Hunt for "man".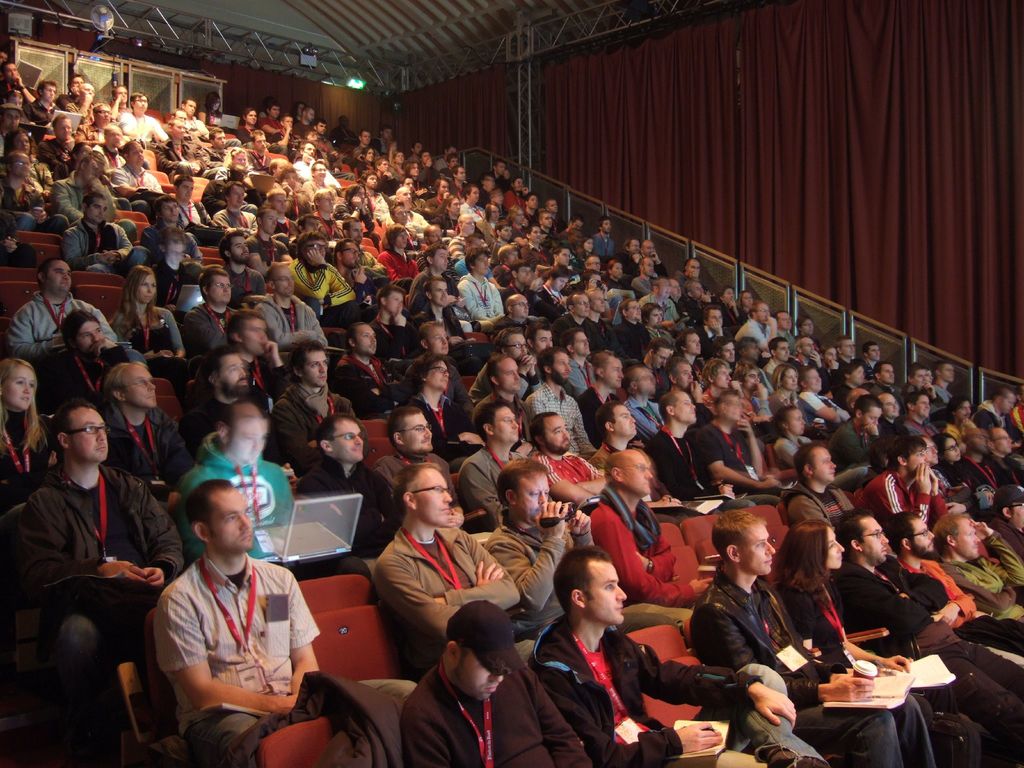
Hunted down at locate(833, 508, 1023, 767).
